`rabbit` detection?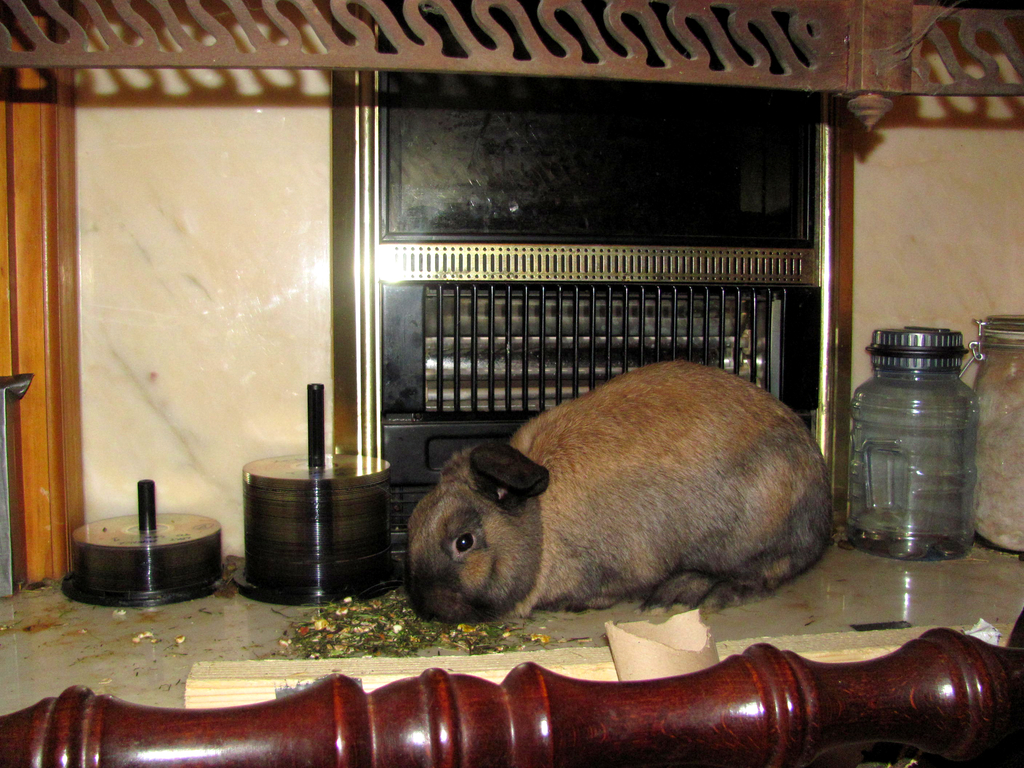
(404, 358, 837, 623)
